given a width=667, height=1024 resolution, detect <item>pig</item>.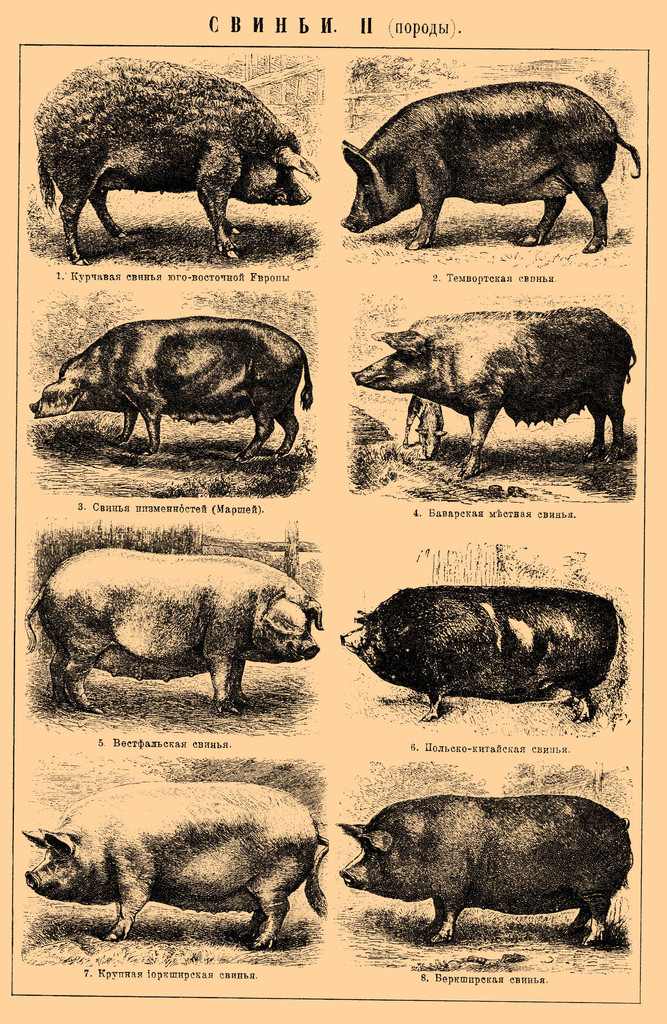
31, 319, 315, 463.
